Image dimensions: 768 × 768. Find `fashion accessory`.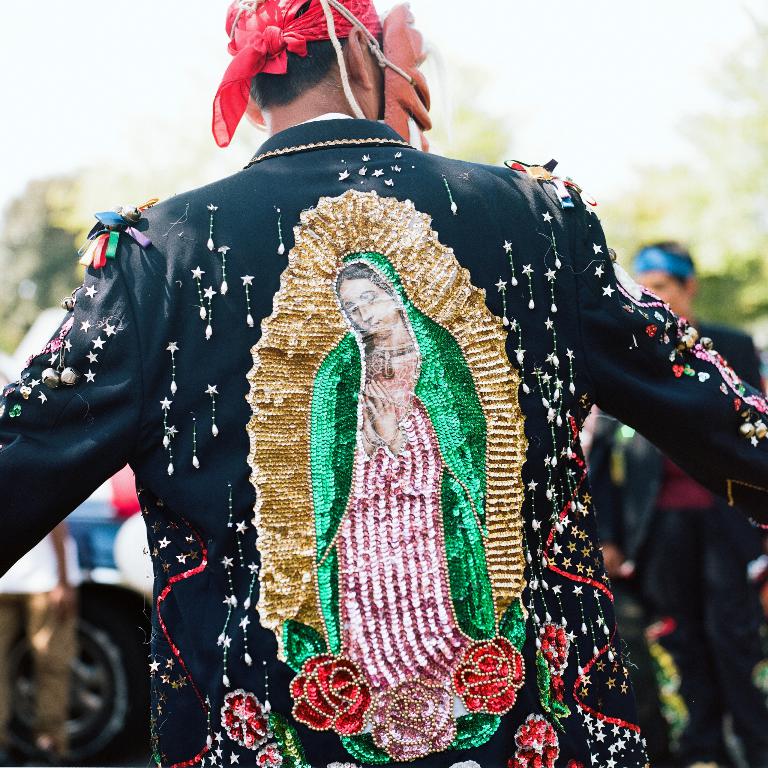
locate(361, 425, 381, 452).
